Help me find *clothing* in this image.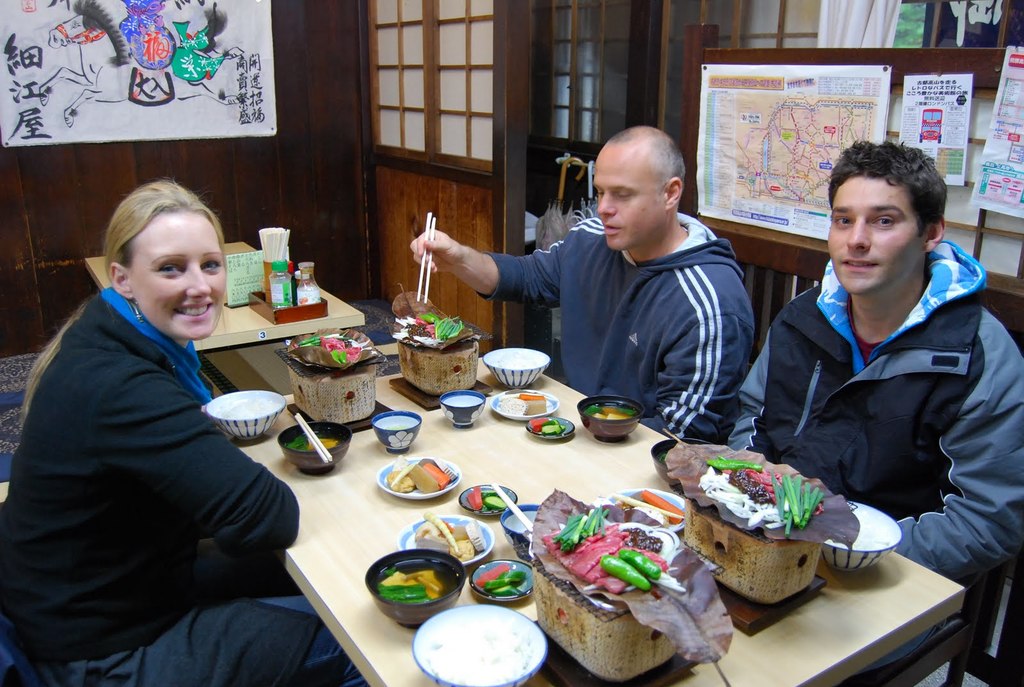
Found it: (x1=730, y1=239, x2=1023, y2=598).
